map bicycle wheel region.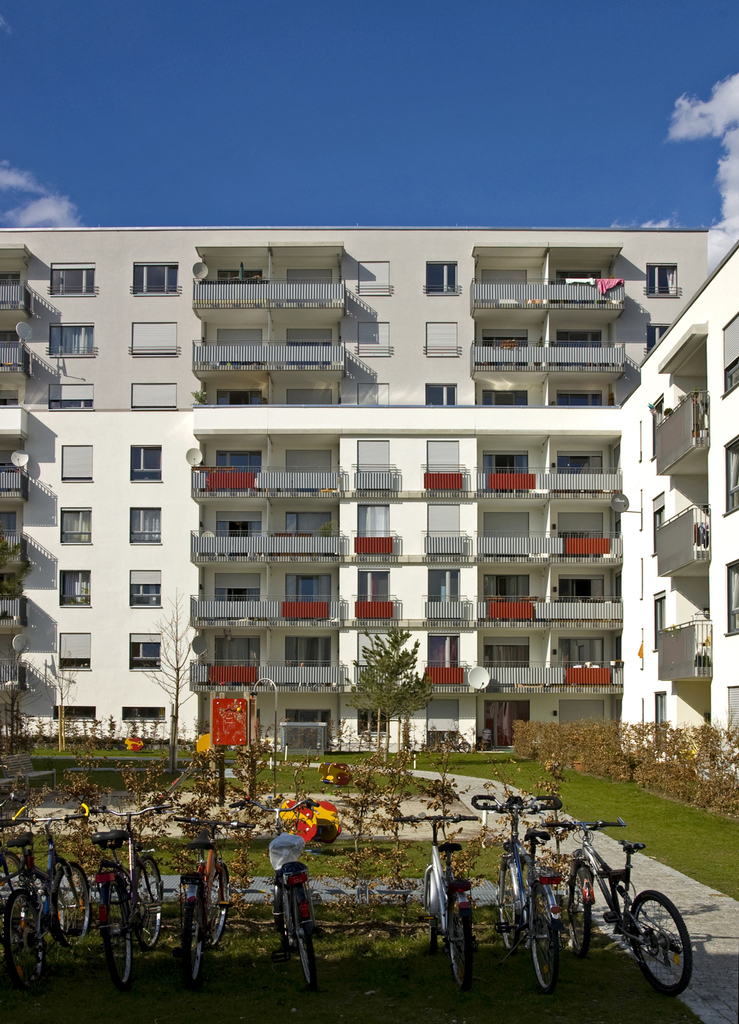
Mapped to rect(181, 905, 206, 987).
